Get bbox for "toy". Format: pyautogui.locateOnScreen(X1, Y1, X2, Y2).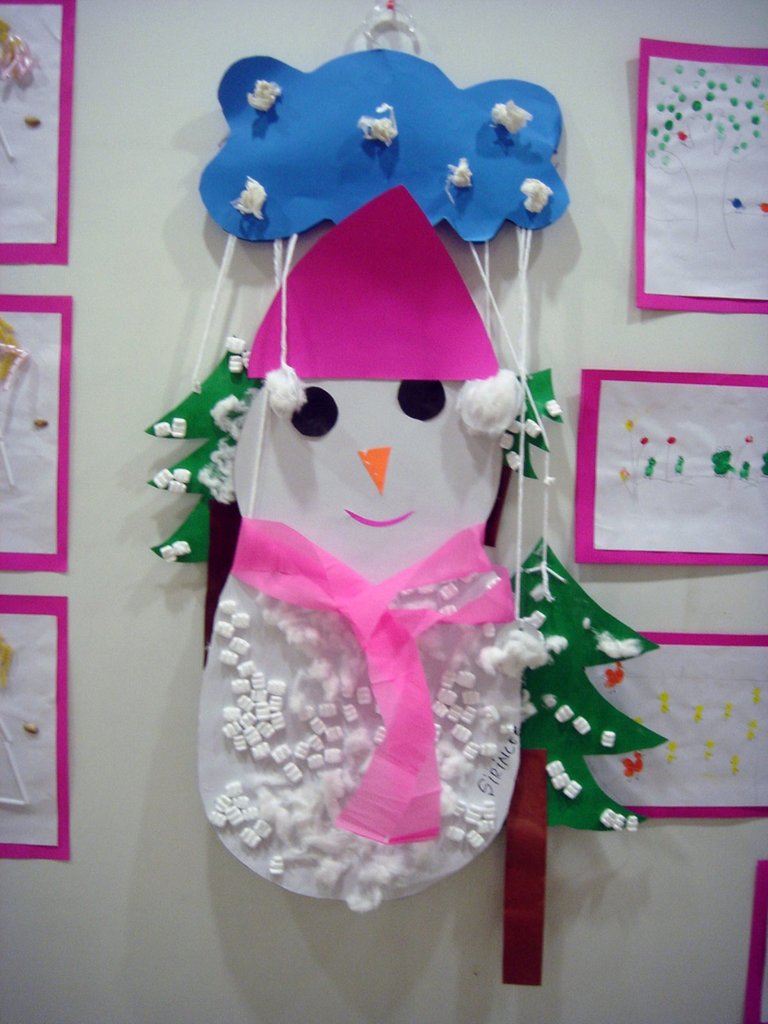
pyautogui.locateOnScreen(134, 170, 566, 902).
